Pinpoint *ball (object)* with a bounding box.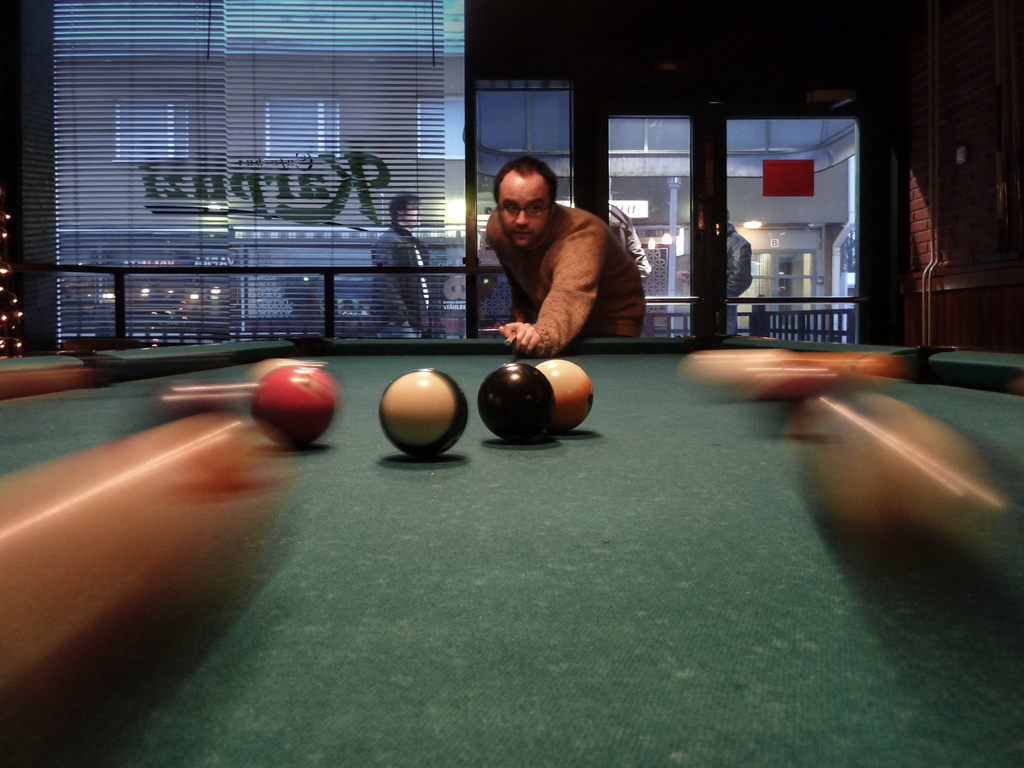
537 359 596 433.
